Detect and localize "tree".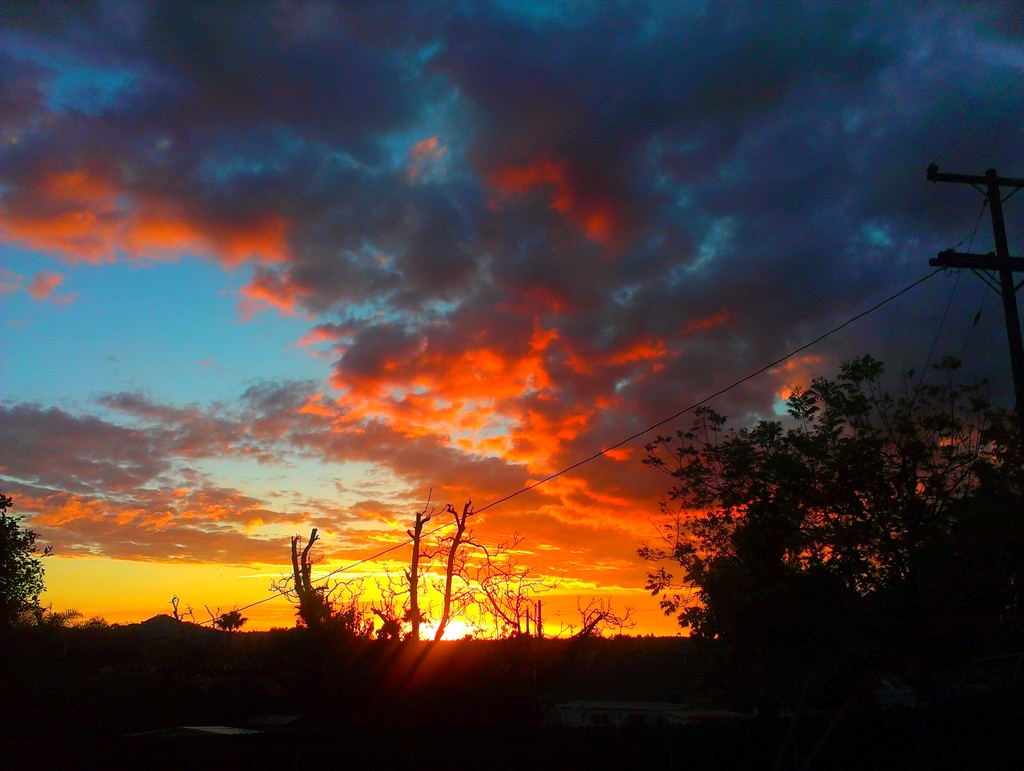
Localized at (left=625, top=316, right=1012, bottom=644).
